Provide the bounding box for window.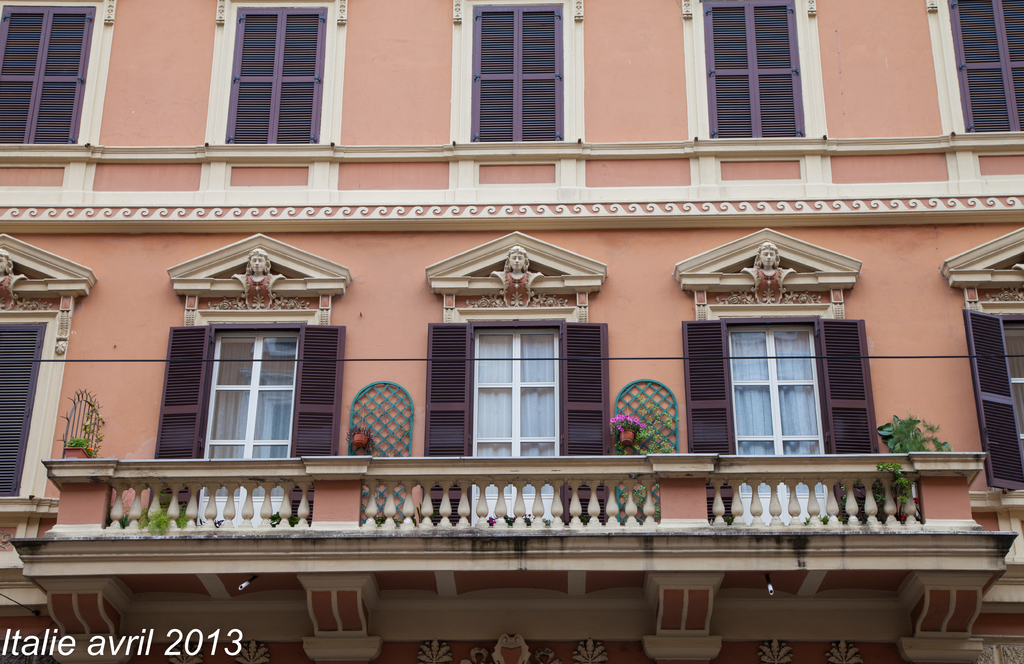
223, 5, 328, 145.
